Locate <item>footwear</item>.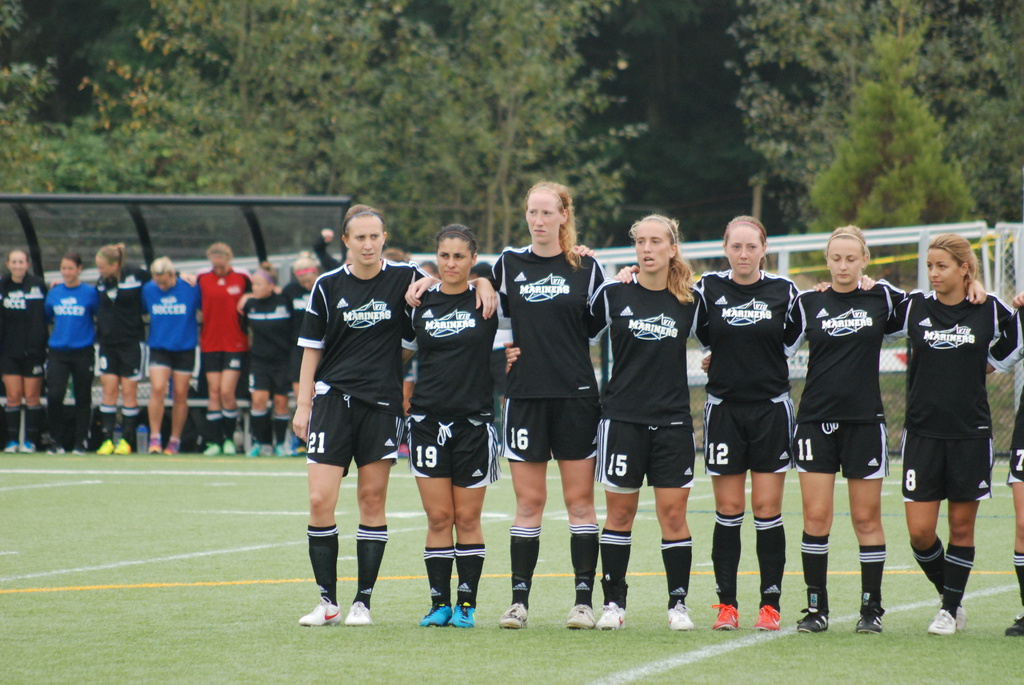
Bounding box: region(665, 601, 695, 628).
